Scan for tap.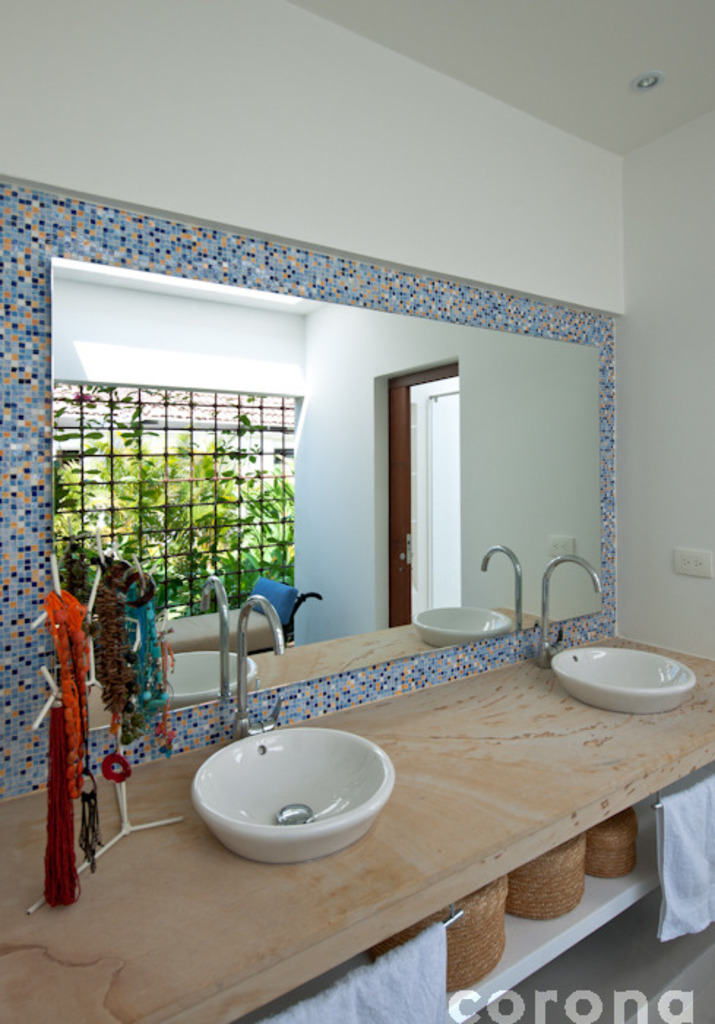
Scan result: BBox(528, 554, 604, 670).
